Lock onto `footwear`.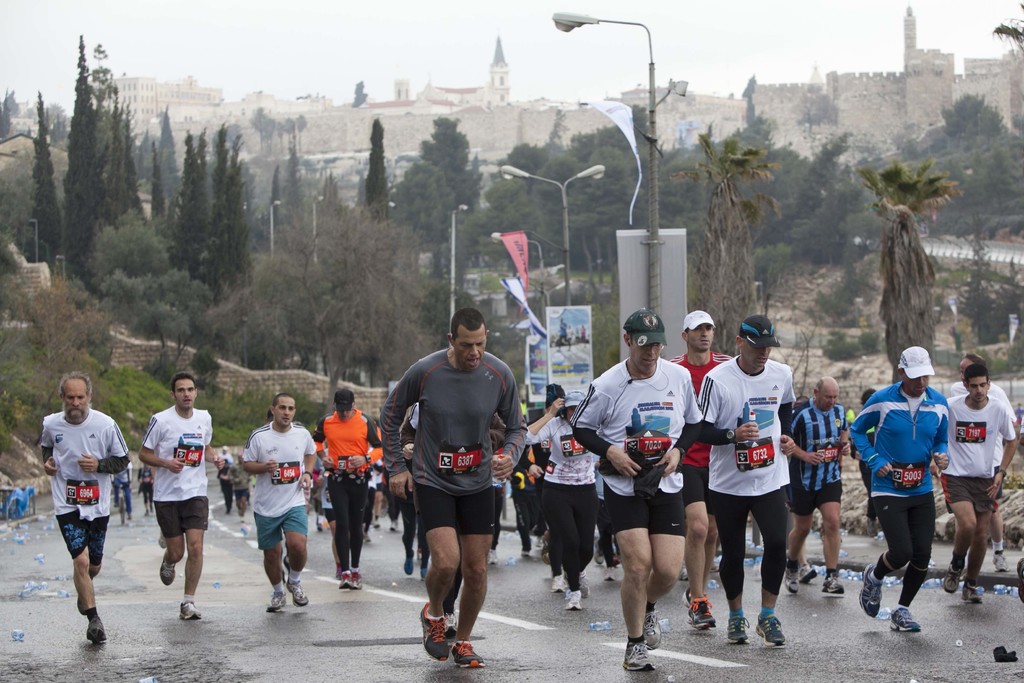
Locked: {"left": 520, "top": 551, "right": 533, "bottom": 557}.
